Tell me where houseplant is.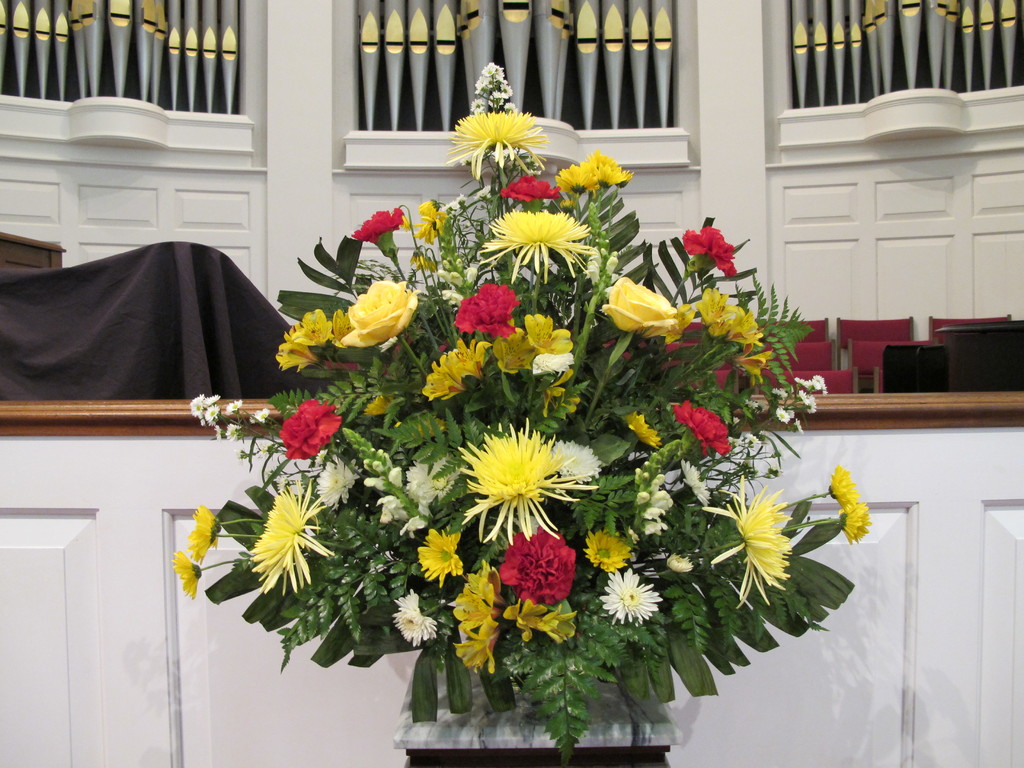
houseplant is at Rect(158, 58, 878, 767).
